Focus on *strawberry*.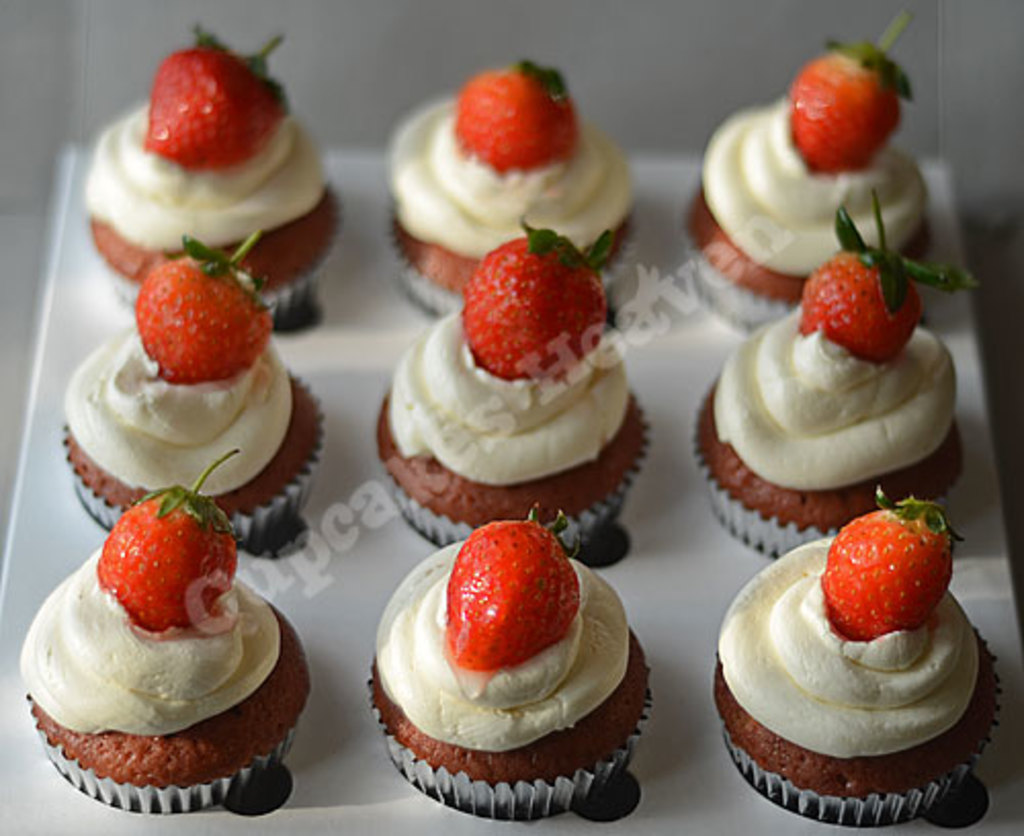
Focused at 131:225:279:383.
